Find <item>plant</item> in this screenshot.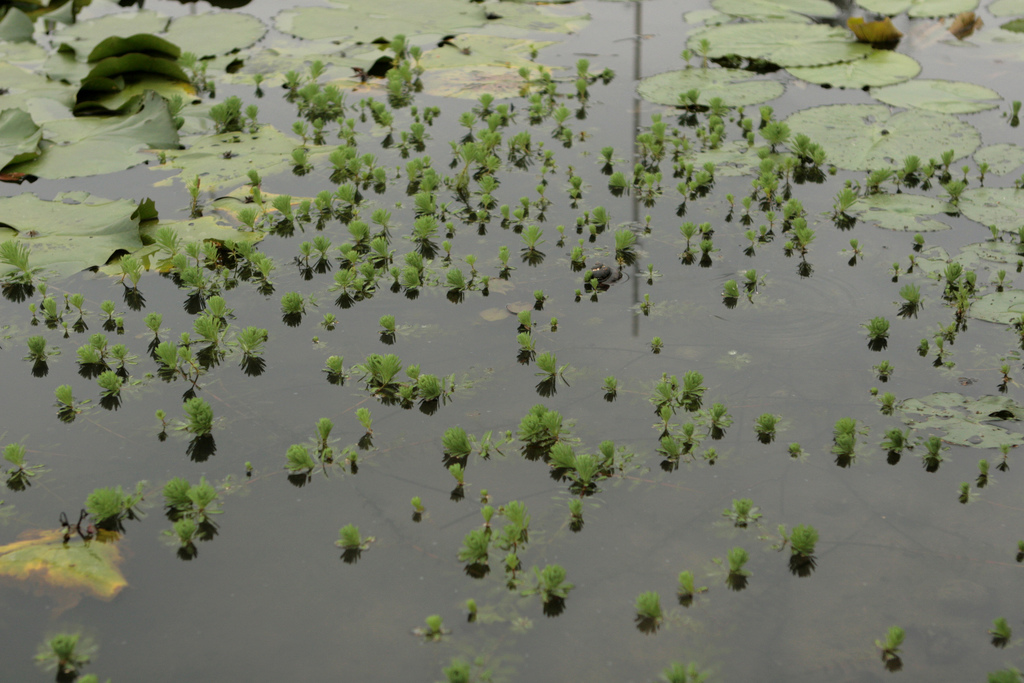
The bounding box for <item>plant</item> is 252, 257, 273, 290.
